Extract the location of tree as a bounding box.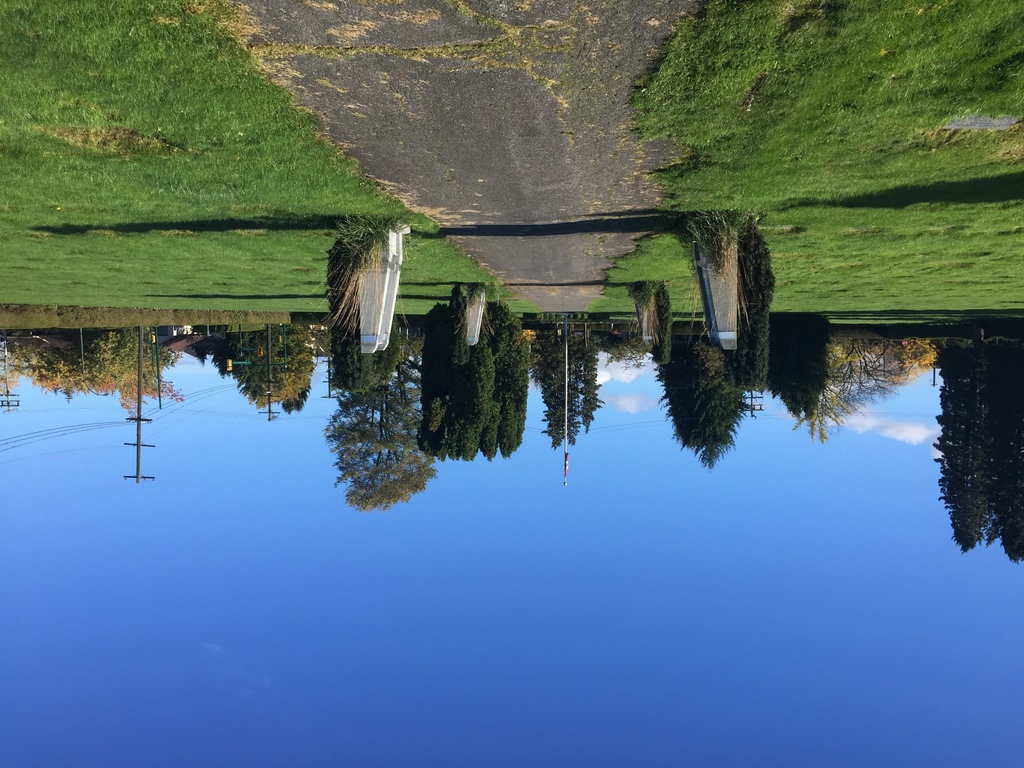
{"left": 789, "top": 336, "right": 919, "bottom": 447}.
